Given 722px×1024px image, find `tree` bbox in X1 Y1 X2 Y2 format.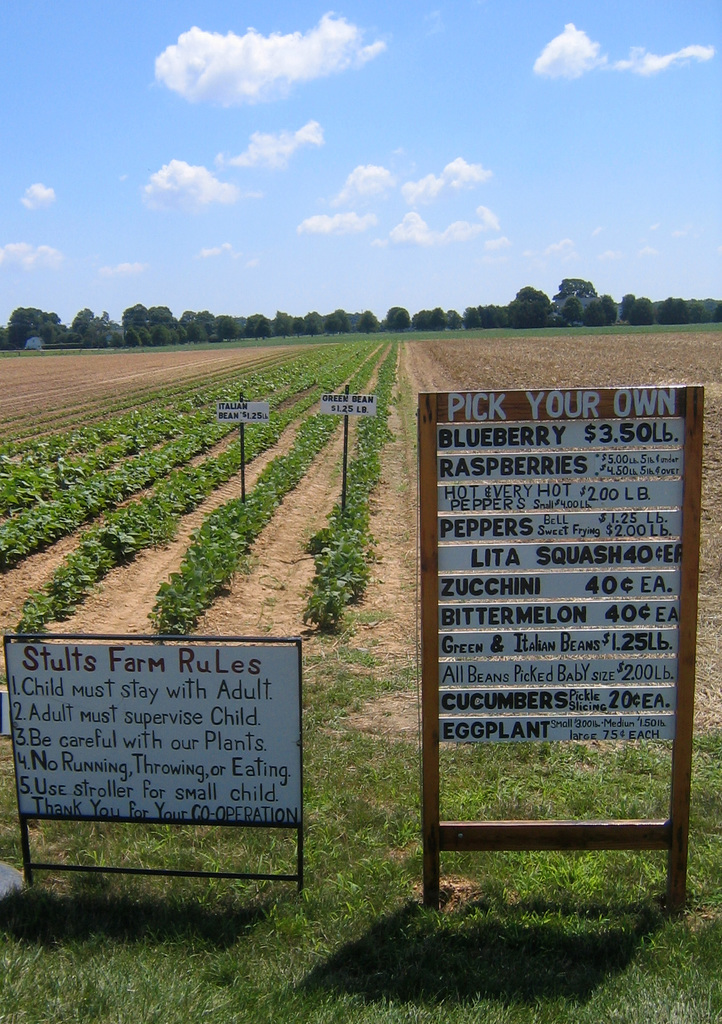
70 305 94 343.
